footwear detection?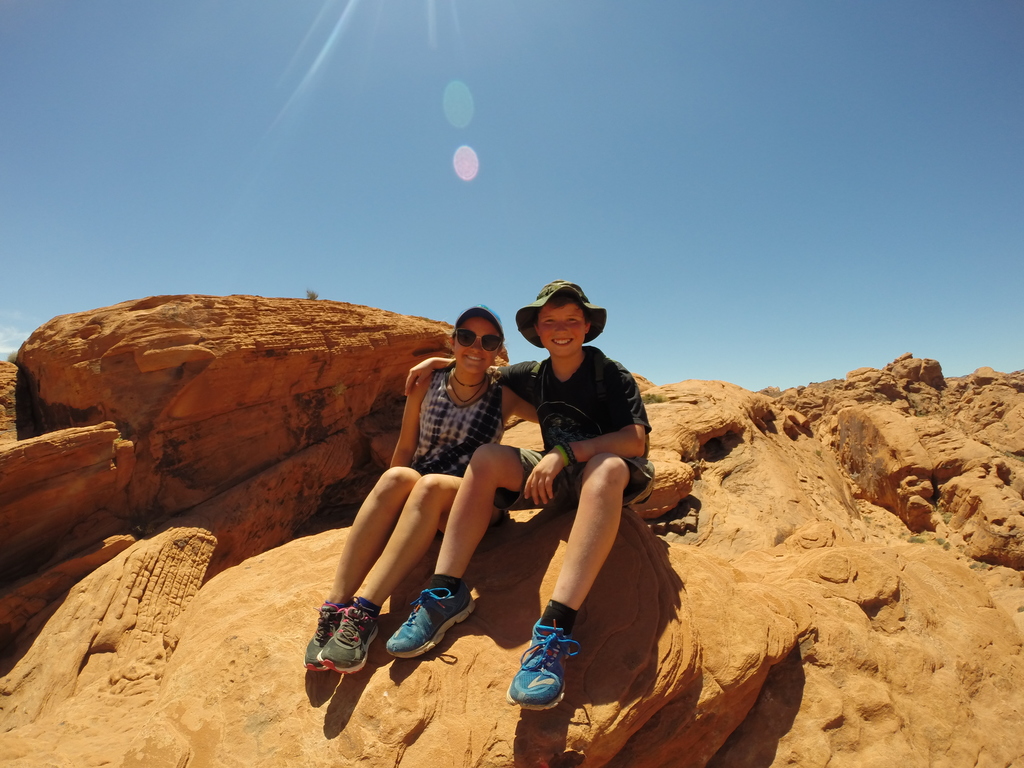
{"left": 314, "top": 603, "right": 396, "bottom": 673}
